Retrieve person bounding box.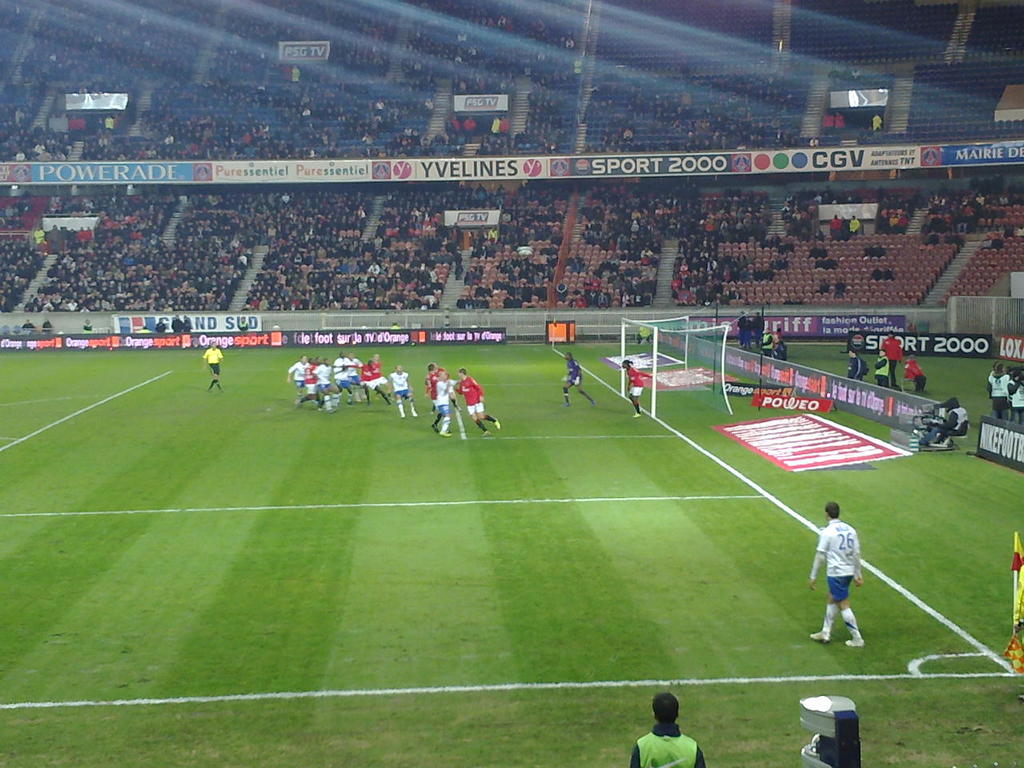
Bounding box: 370, 352, 393, 398.
